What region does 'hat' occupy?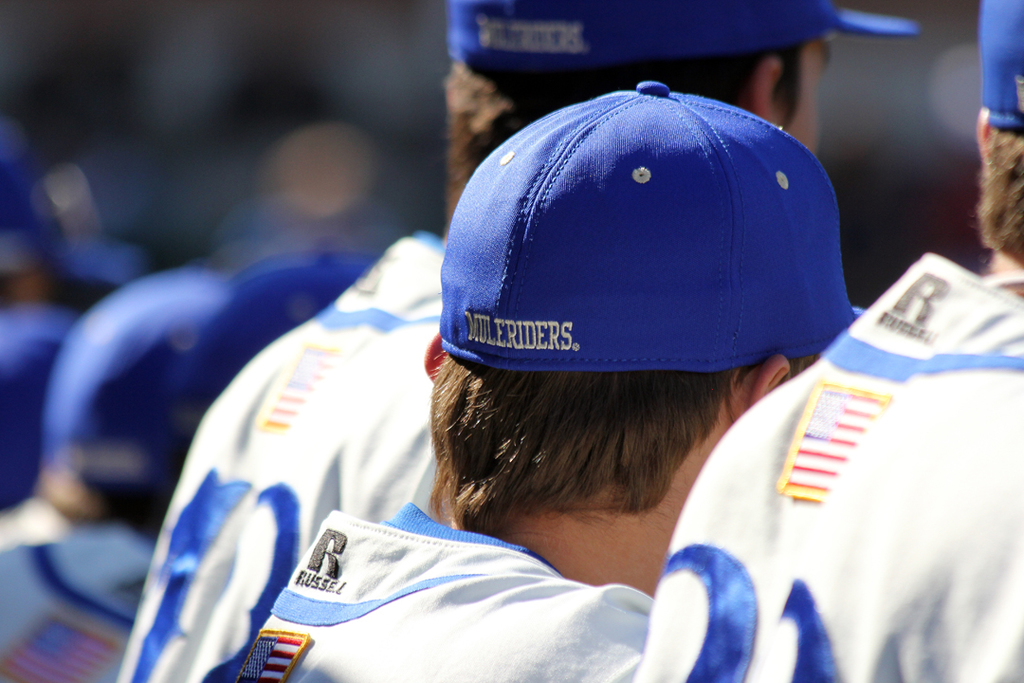
[449,0,911,79].
